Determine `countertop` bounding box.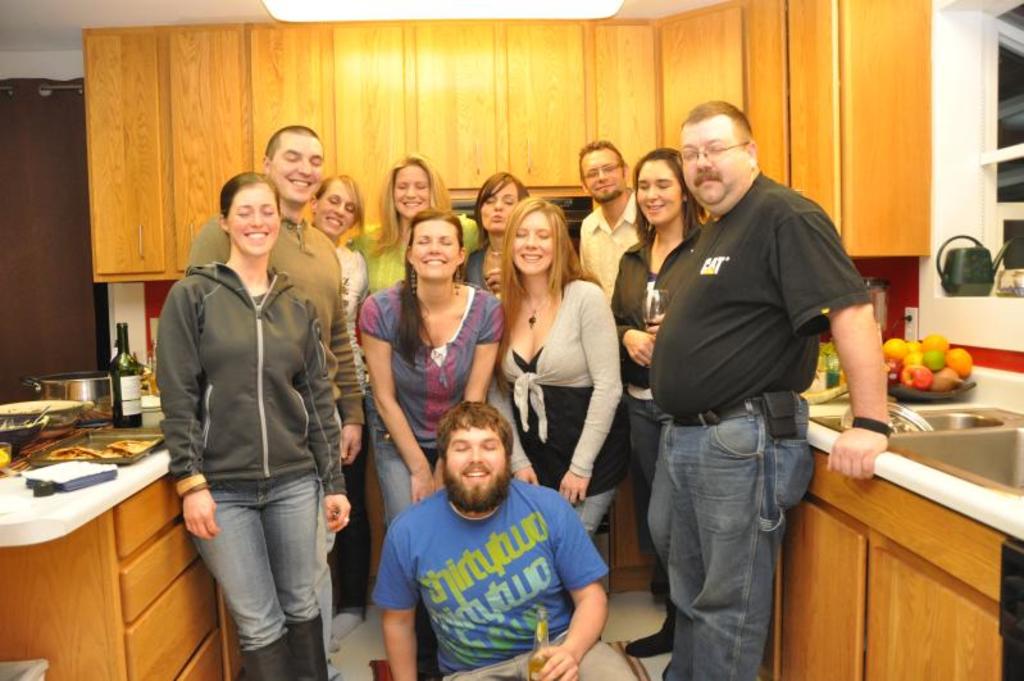
Determined: 760,345,1023,680.
